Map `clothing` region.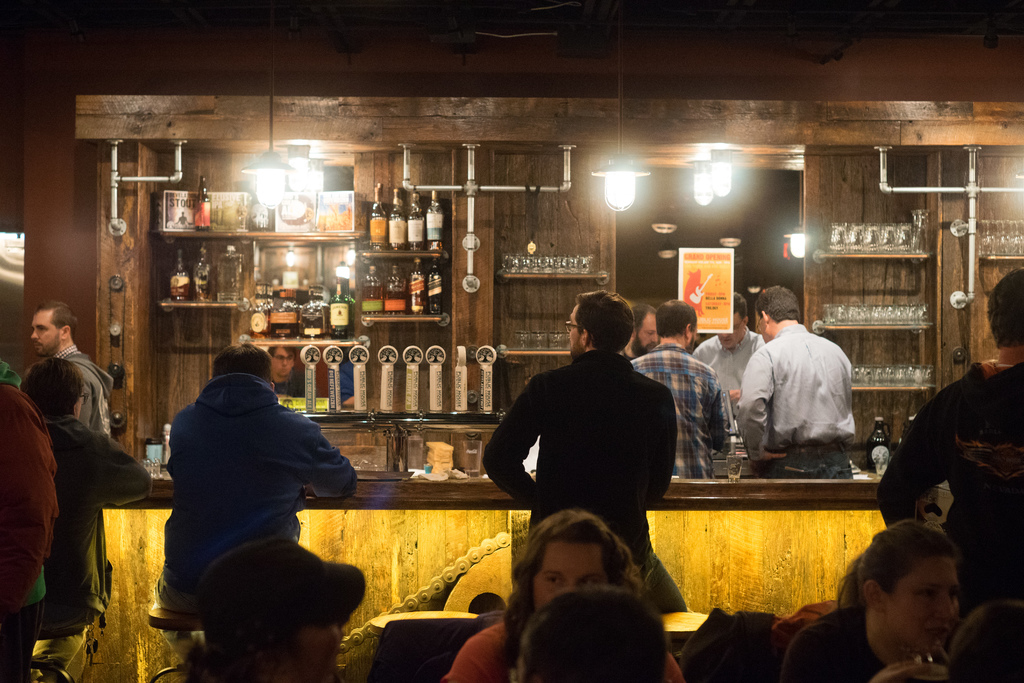
Mapped to pyautogui.locateOnScreen(871, 347, 1023, 627).
